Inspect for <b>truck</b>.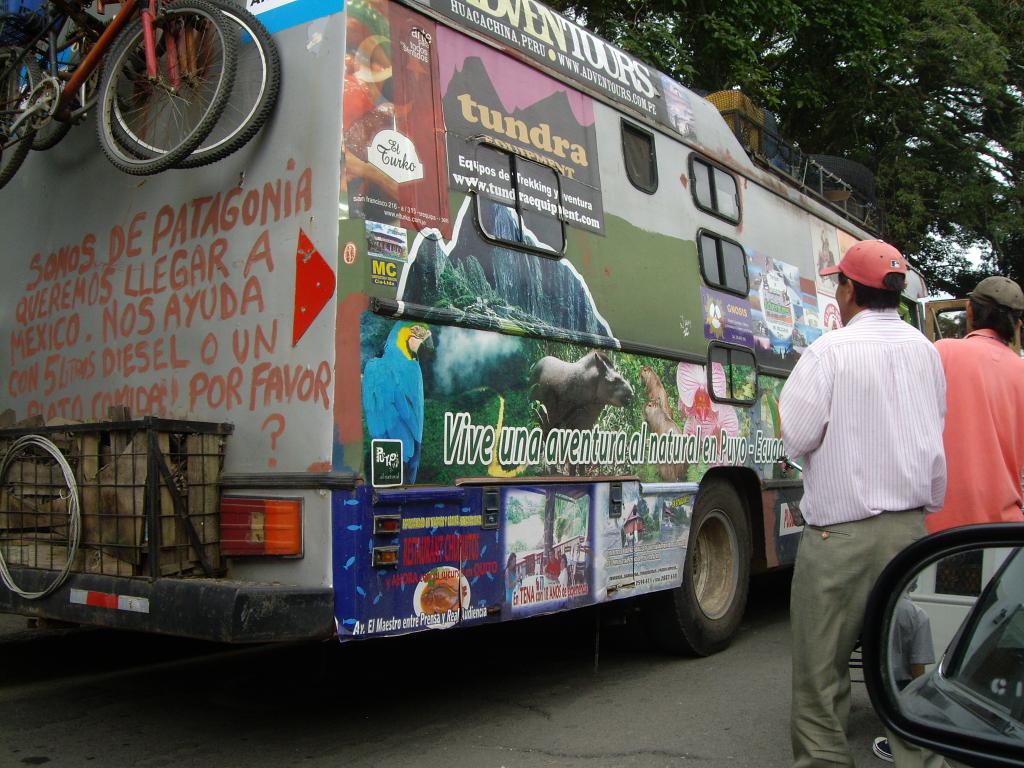
Inspection: box=[0, 0, 1023, 664].
